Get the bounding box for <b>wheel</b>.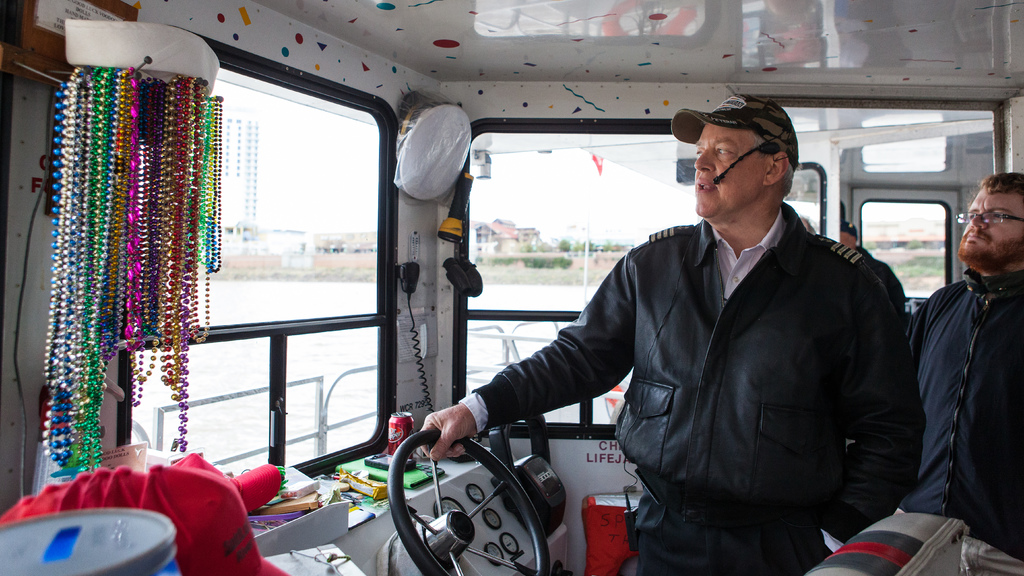
[x1=388, y1=426, x2=561, y2=572].
